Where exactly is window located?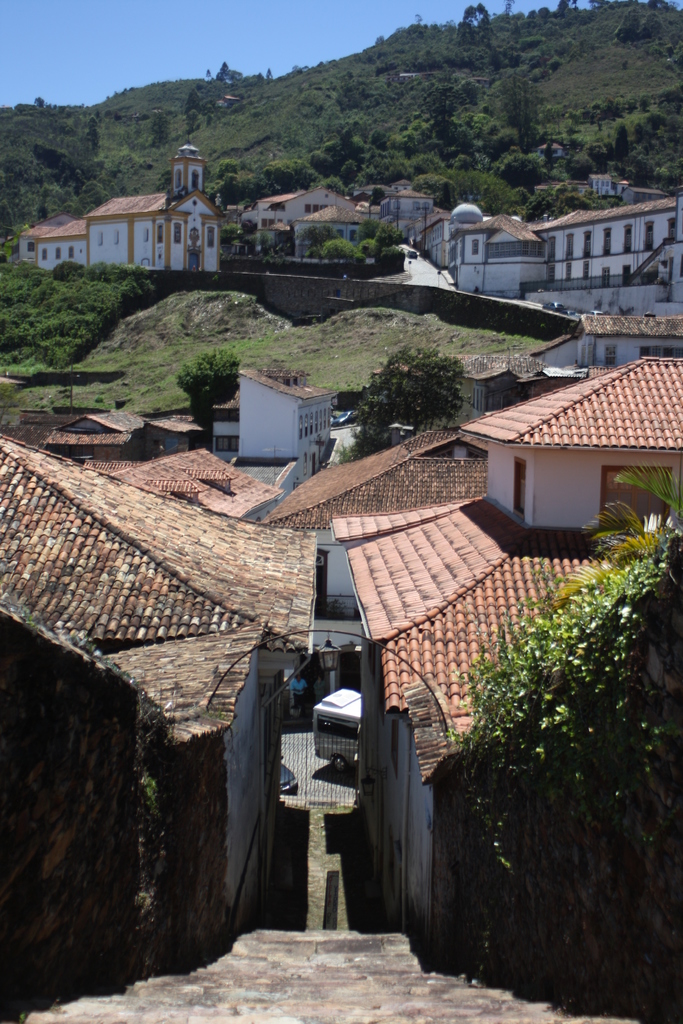
Its bounding box is <bbox>543, 264, 557, 282</bbox>.
